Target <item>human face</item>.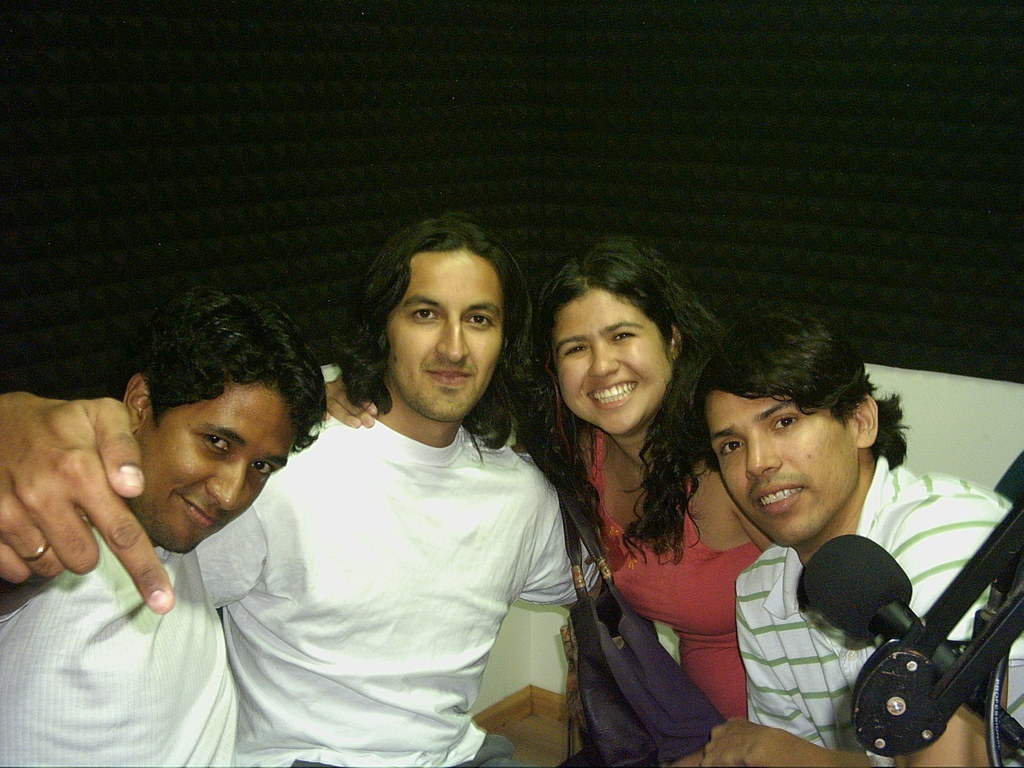
Target region: <box>387,250,503,422</box>.
